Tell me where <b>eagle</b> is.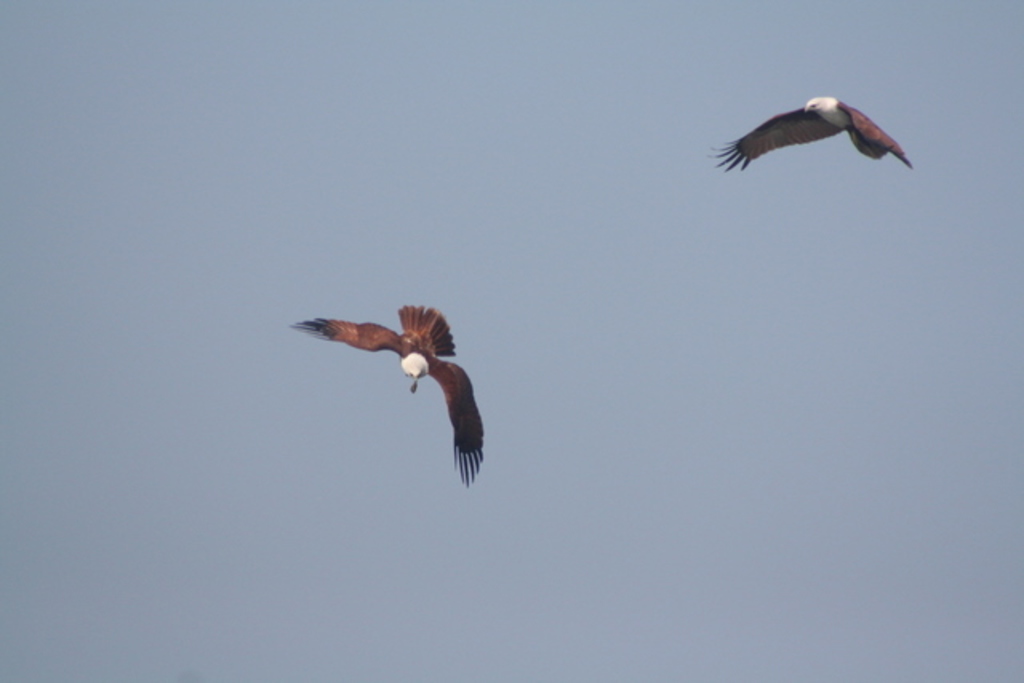
<b>eagle</b> is at x1=707 y1=94 x2=920 y2=176.
